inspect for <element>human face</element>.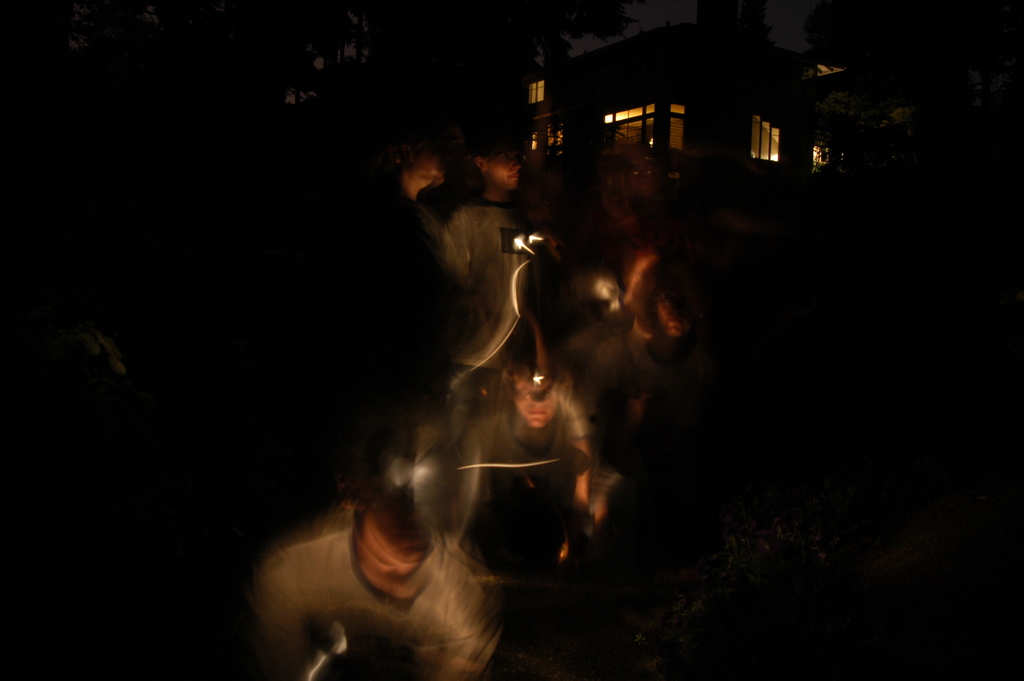
Inspection: 513/382/559/429.
